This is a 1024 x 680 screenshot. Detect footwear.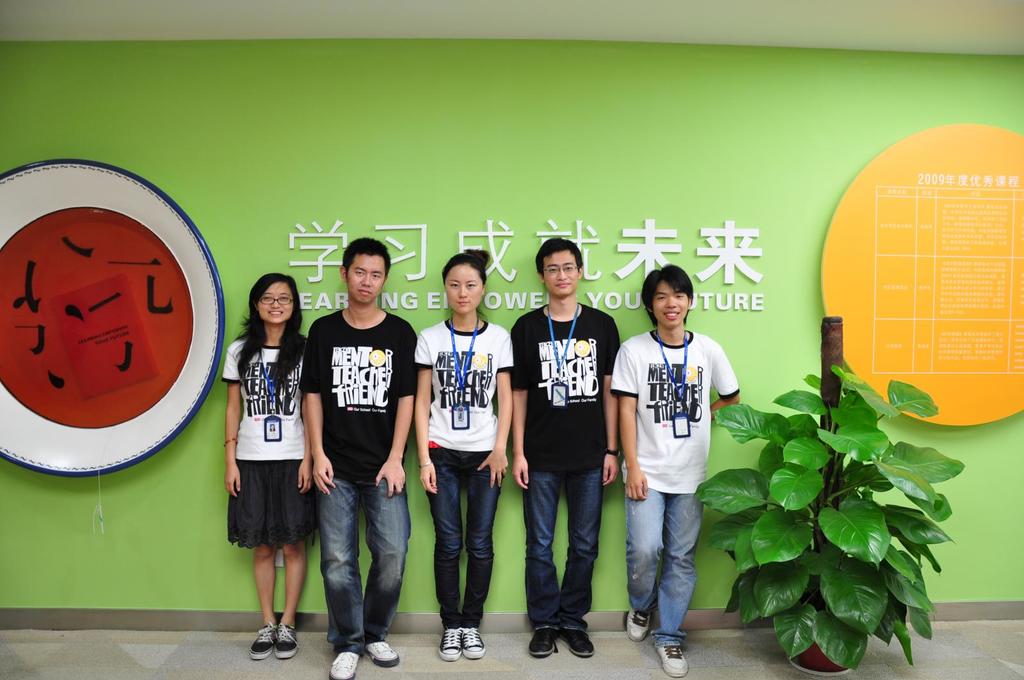
330,653,359,679.
